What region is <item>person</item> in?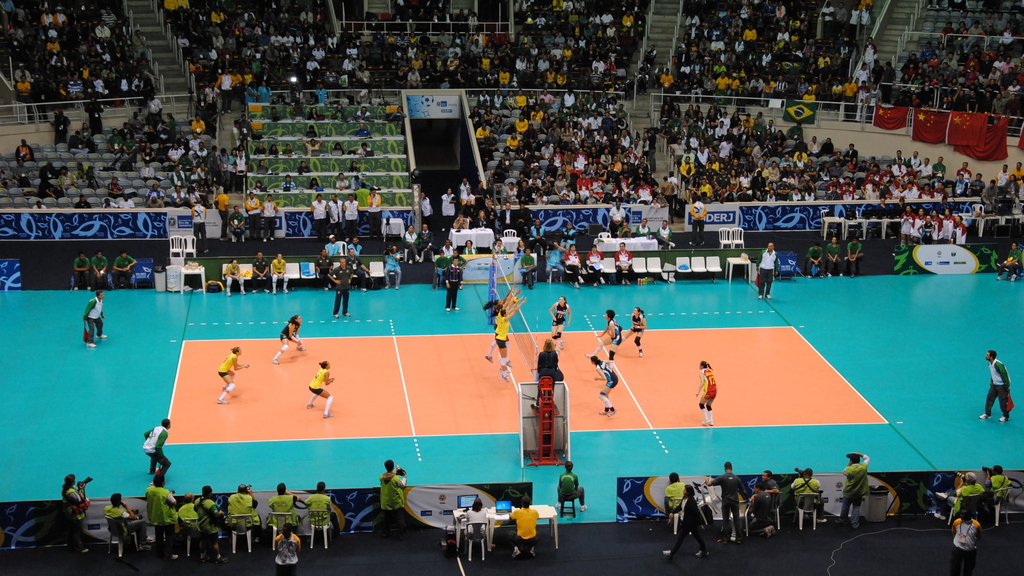
102:199:117:209.
